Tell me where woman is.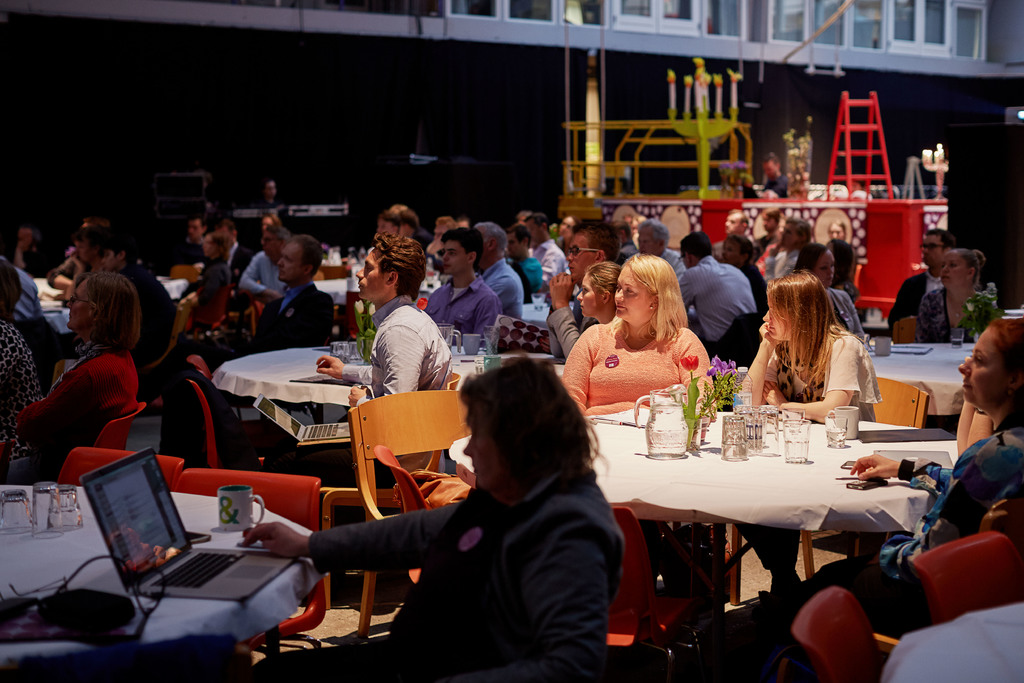
woman is at (x1=824, y1=219, x2=850, y2=249).
